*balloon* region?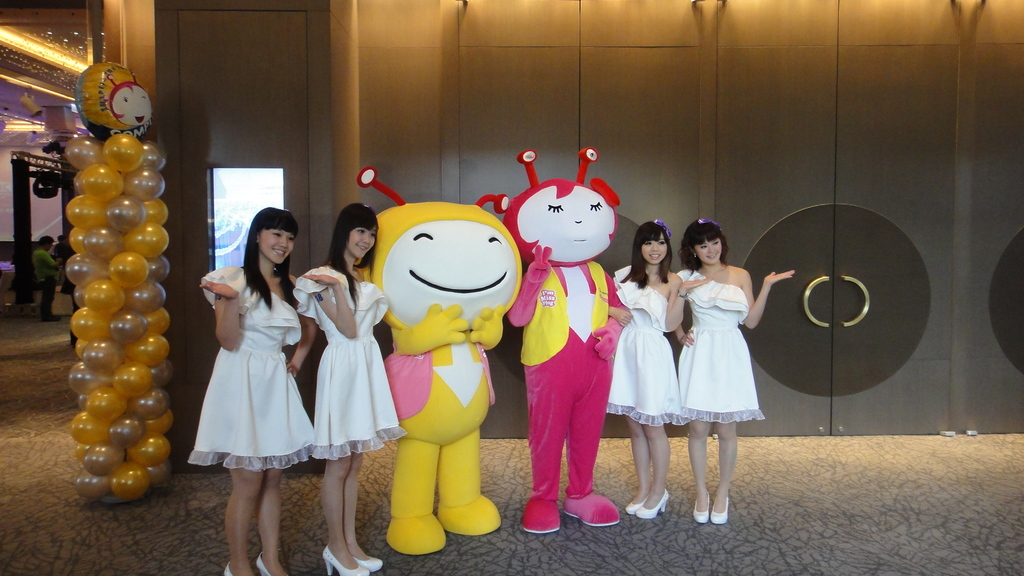
{"x1": 104, "y1": 133, "x2": 141, "y2": 174}
